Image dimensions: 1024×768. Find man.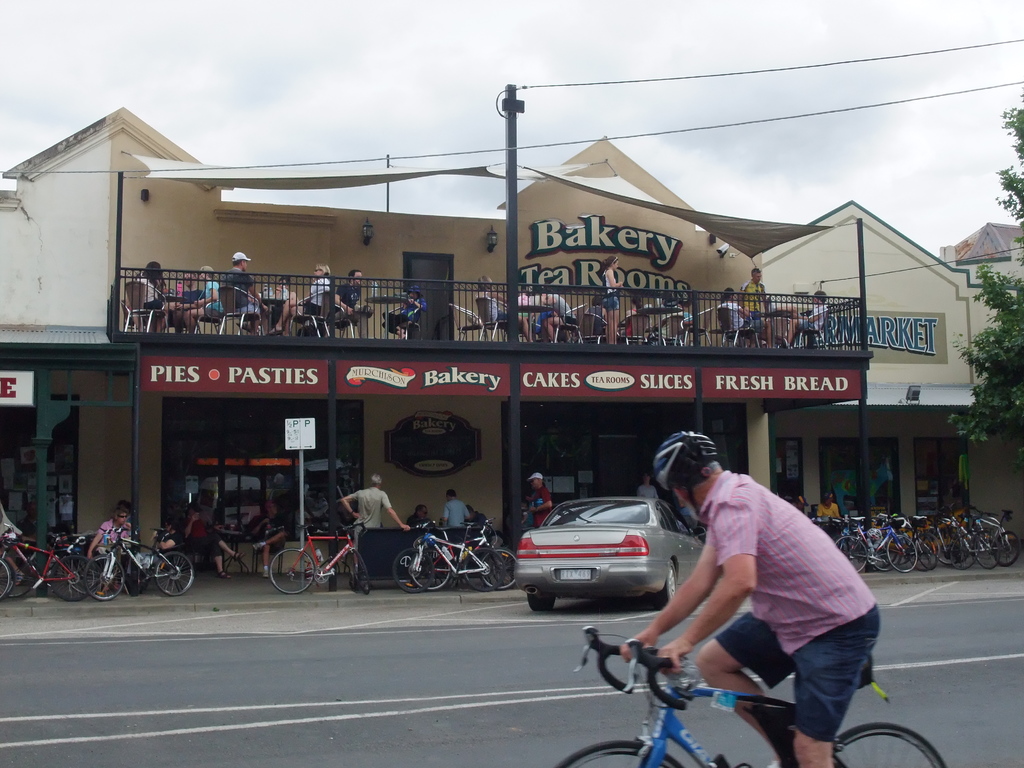
x1=530, y1=470, x2=554, y2=524.
